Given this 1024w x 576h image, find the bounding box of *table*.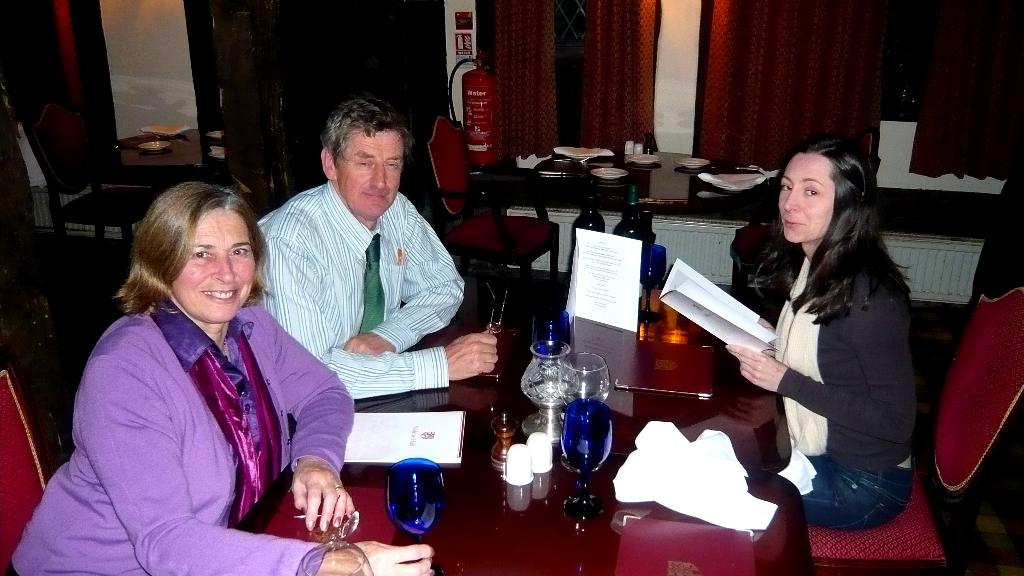
{"left": 468, "top": 131, "right": 1018, "bottom": 306}.
